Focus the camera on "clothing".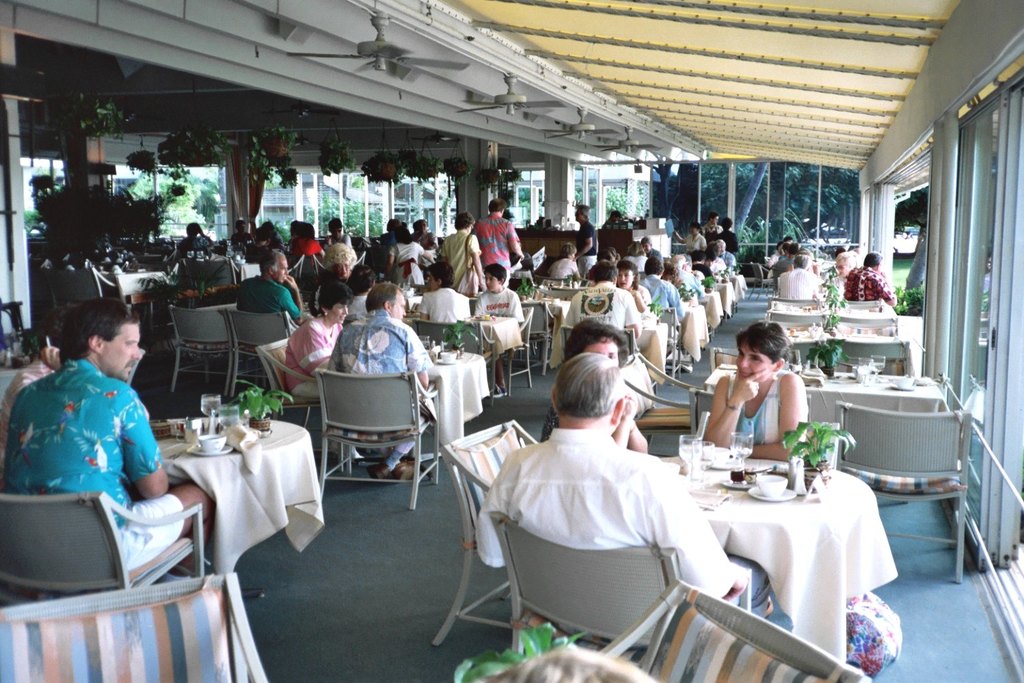
Focus region: (418, 288, 468, 325).
